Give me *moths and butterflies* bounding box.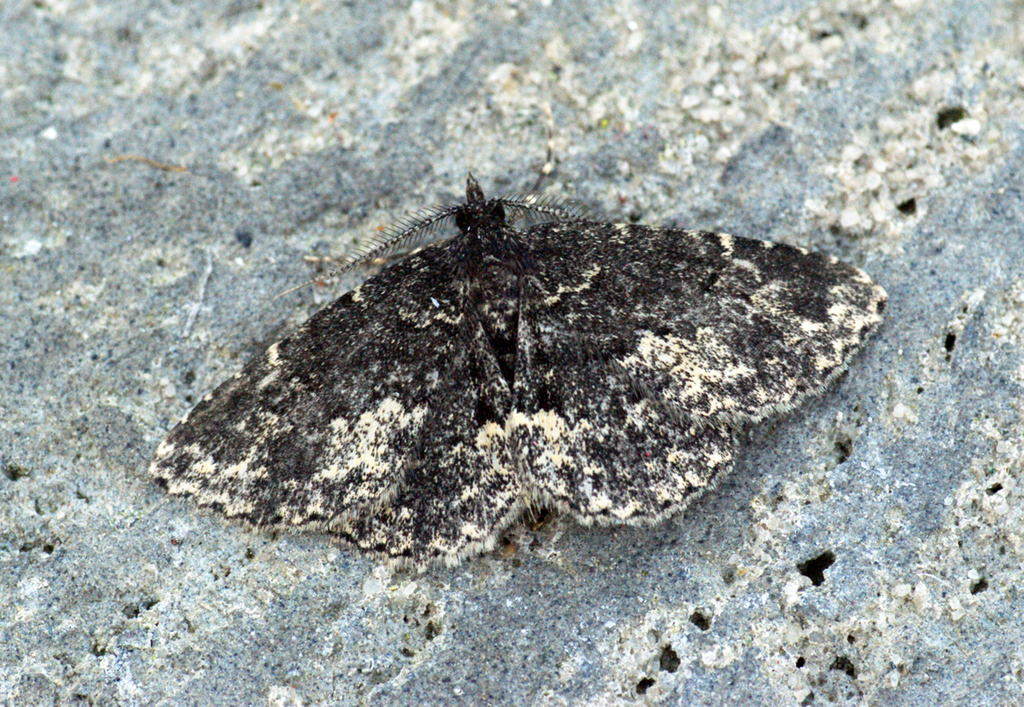
select_region(137, 162, 896, 576).
